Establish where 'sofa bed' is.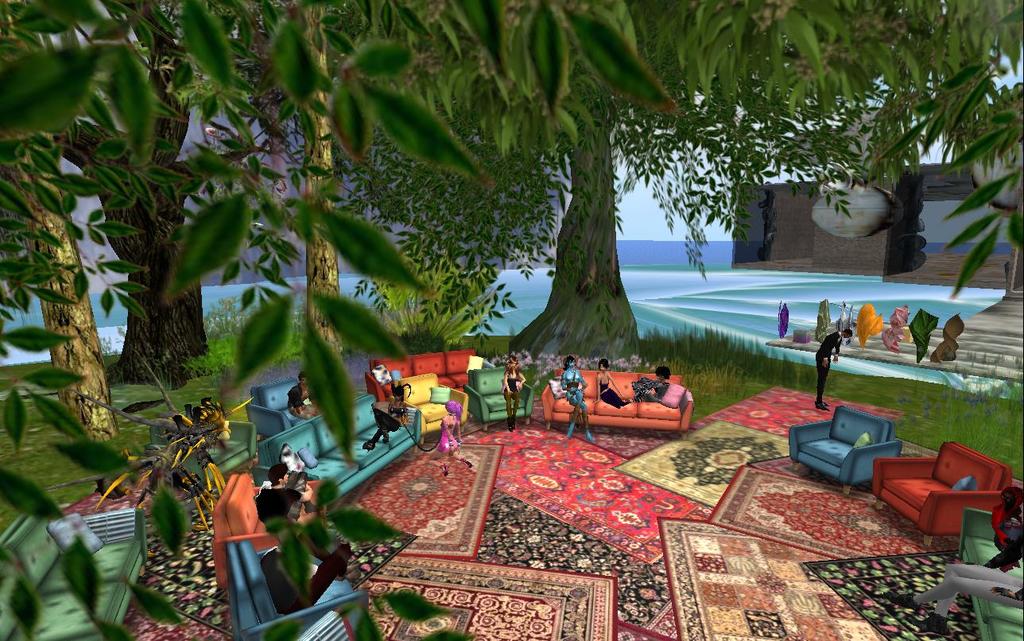
Established at [146, 420, 250, 494].
